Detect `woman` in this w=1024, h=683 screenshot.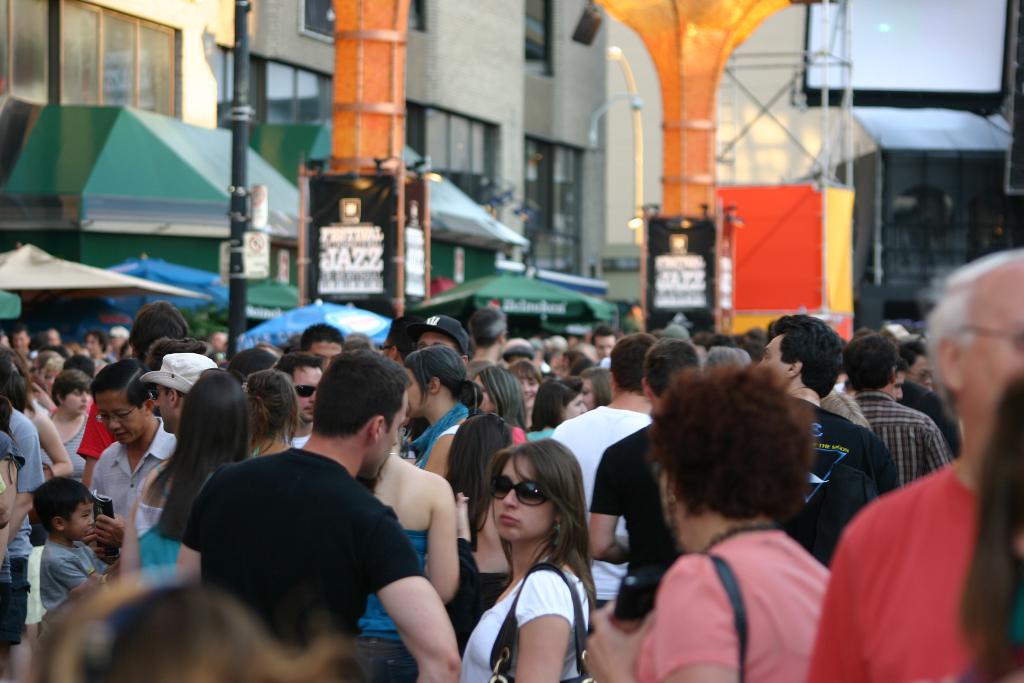
Detection: <box>388,340,478,482</box>.
